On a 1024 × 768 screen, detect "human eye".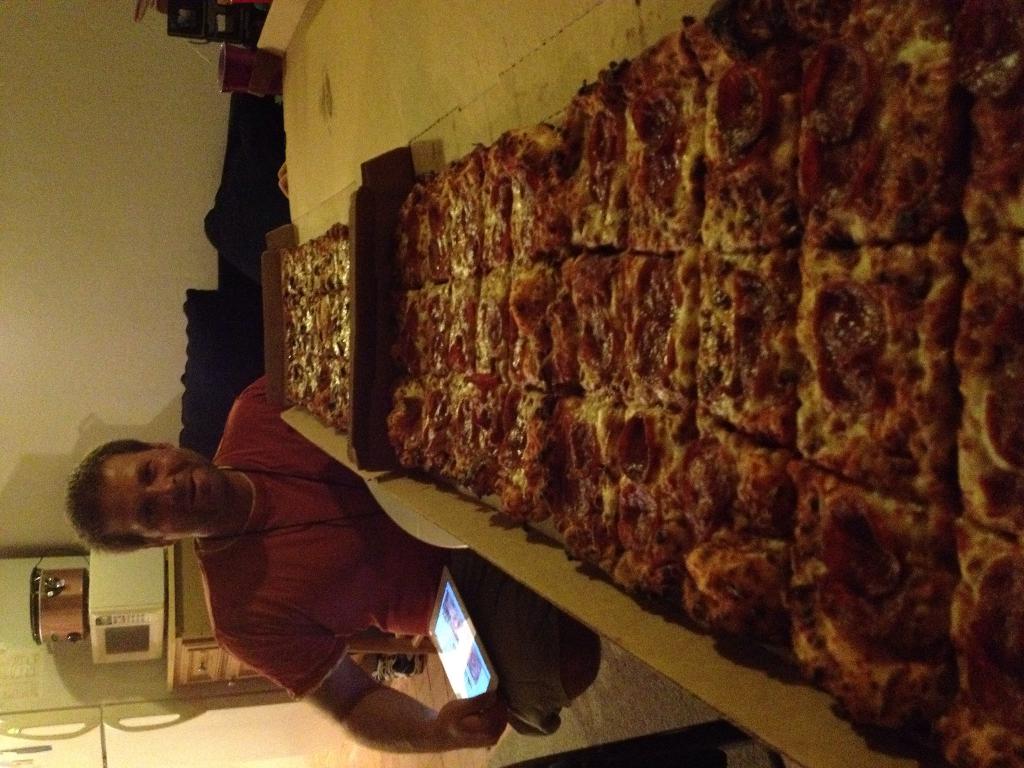
[138, 495, 158, 527].
